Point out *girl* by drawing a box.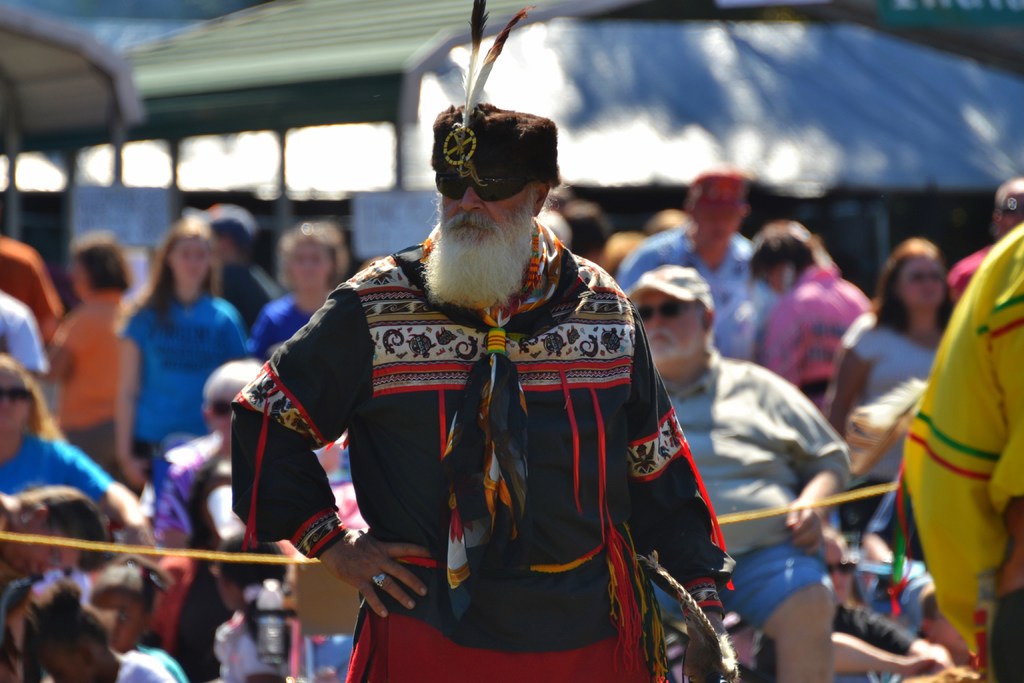
bbox(18, 577, 173, 682).
